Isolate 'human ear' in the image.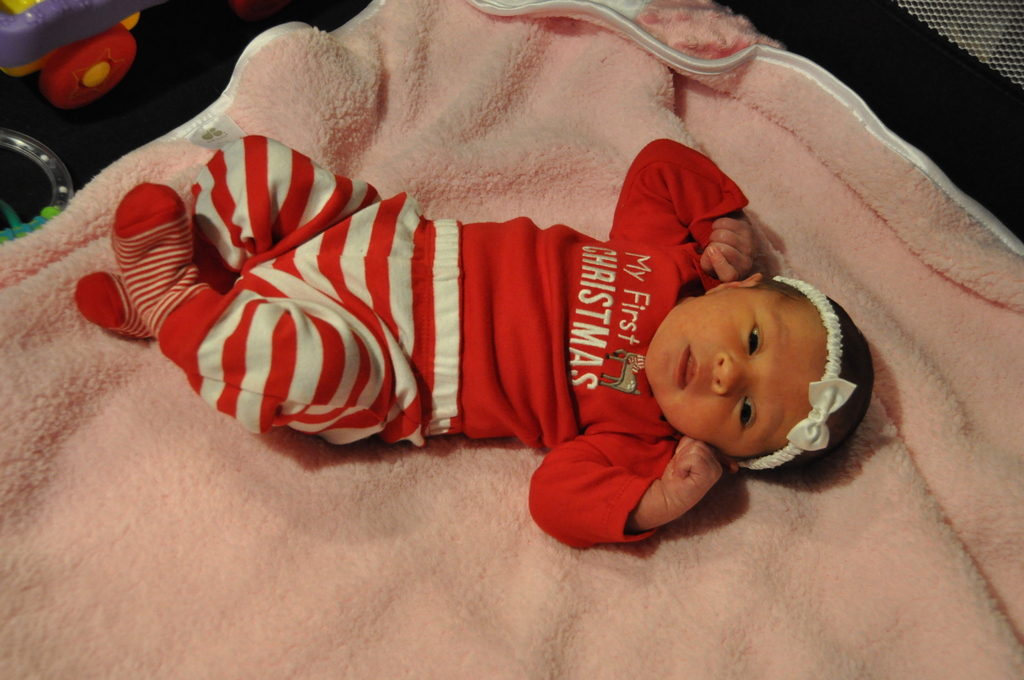
Isolated region: 709, 275, 758, 296.
